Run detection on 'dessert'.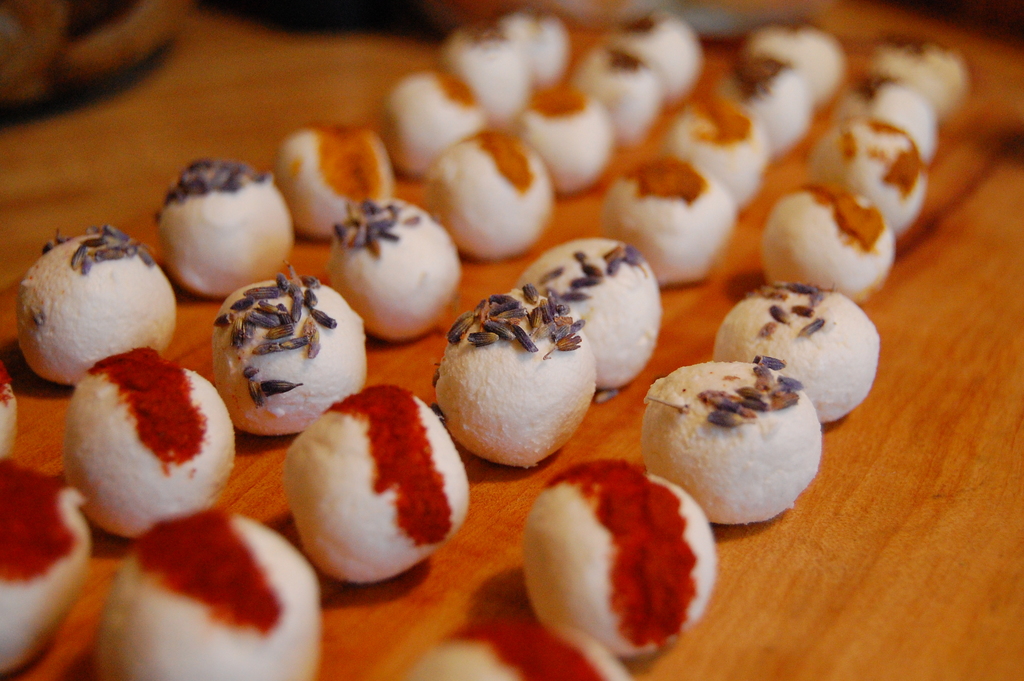
Result: <box>24,204,184,382</box>.
